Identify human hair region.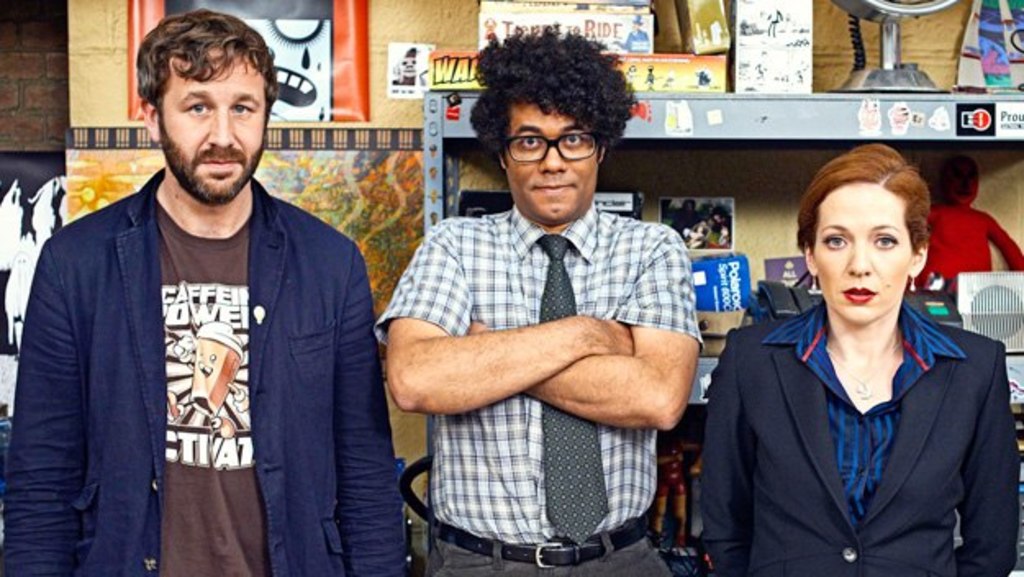
Region: l=464, t=20, r=629, b=189.
